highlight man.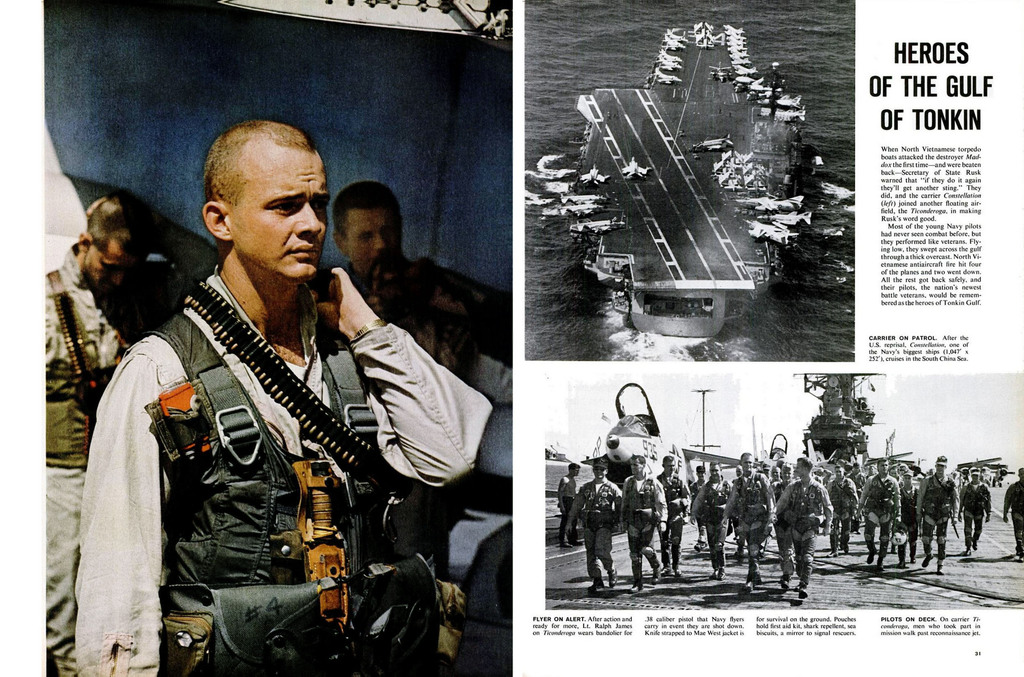
Highlighted region: [x1=859, y1=458, x2=899, y2=571].
